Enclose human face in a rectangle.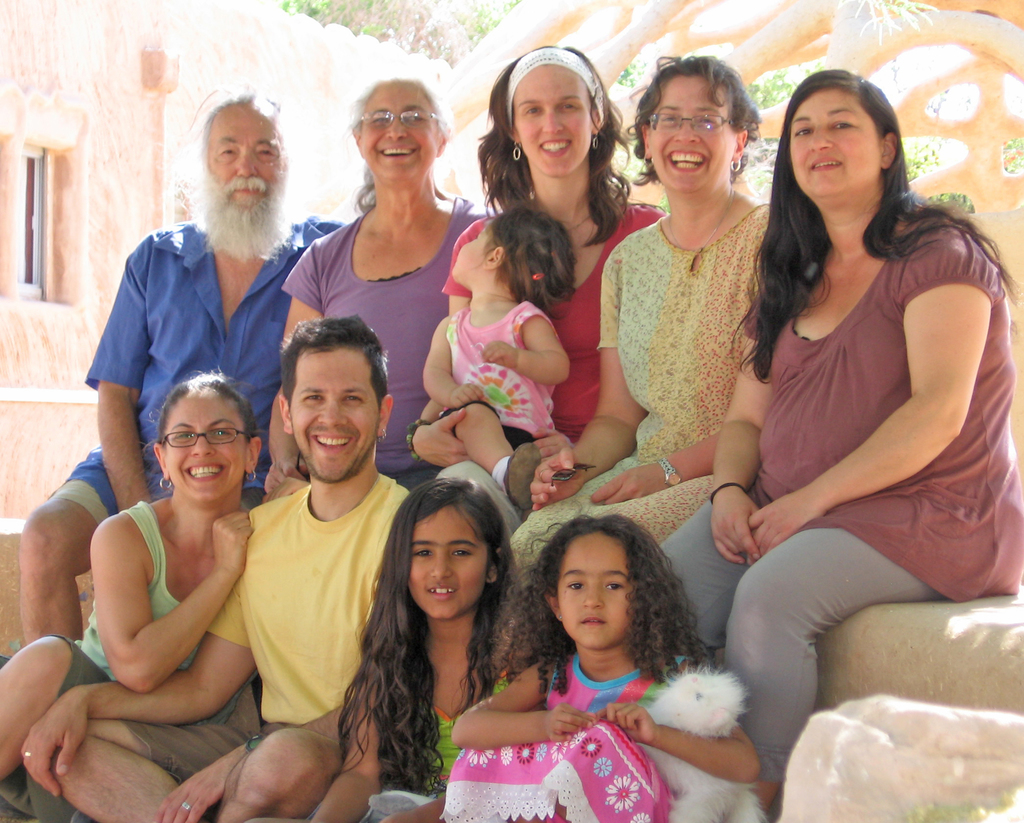
<bbox>292, 347, 383, 480</bbox>.
